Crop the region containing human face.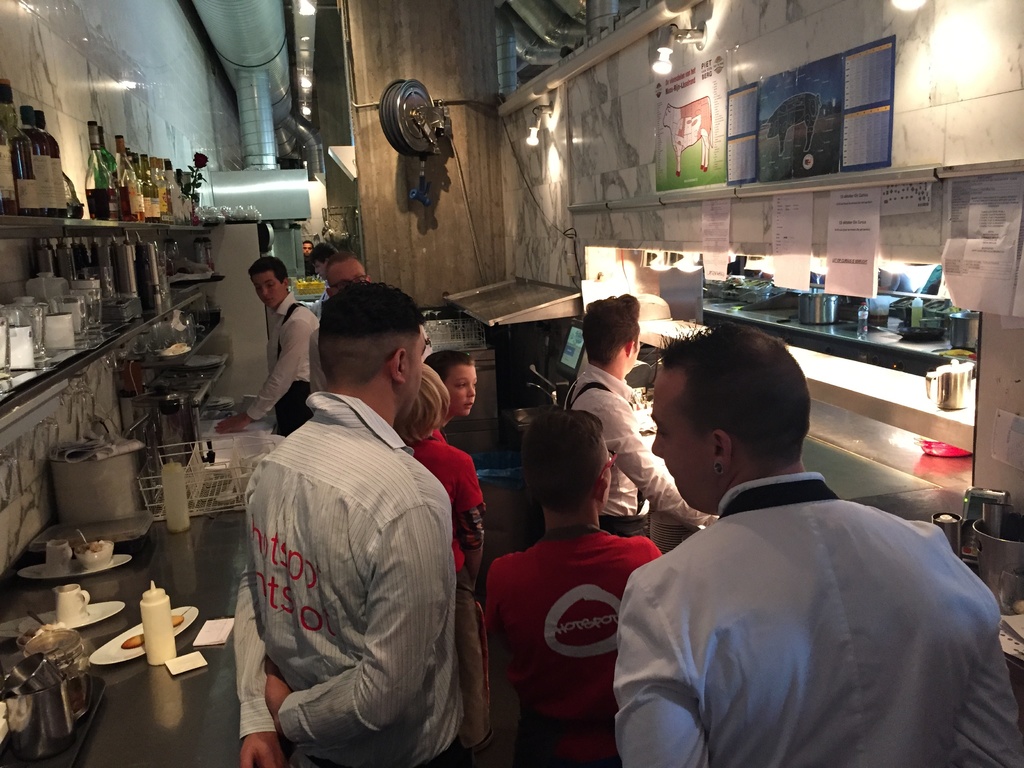
Crop region: box=[650, 371, 715, 518].
